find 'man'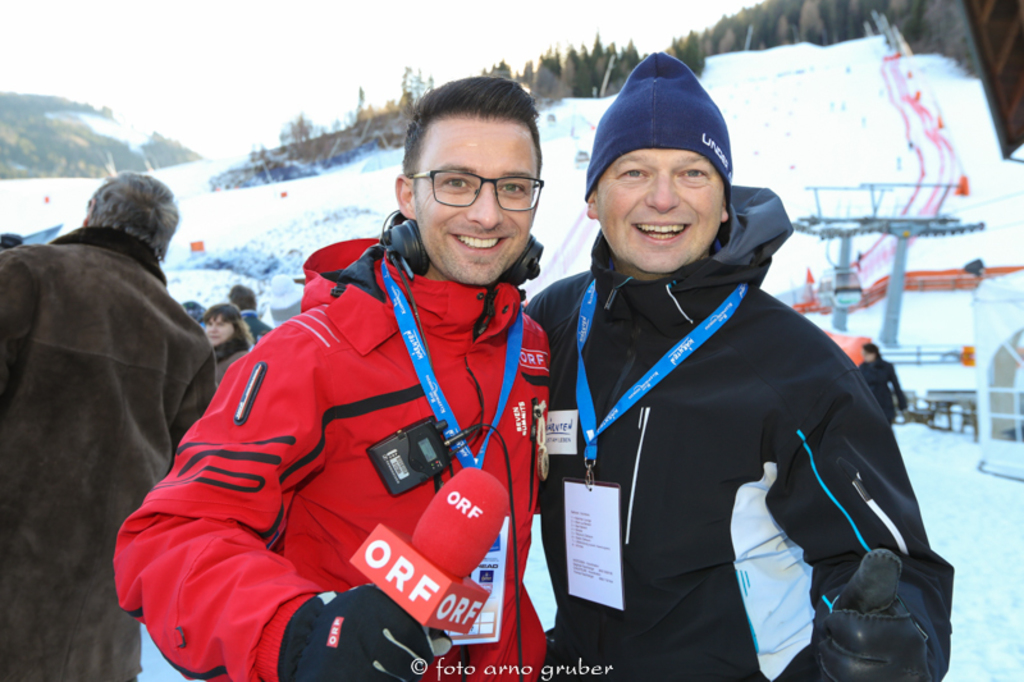
bbox=[133, 102, 590, 681]
